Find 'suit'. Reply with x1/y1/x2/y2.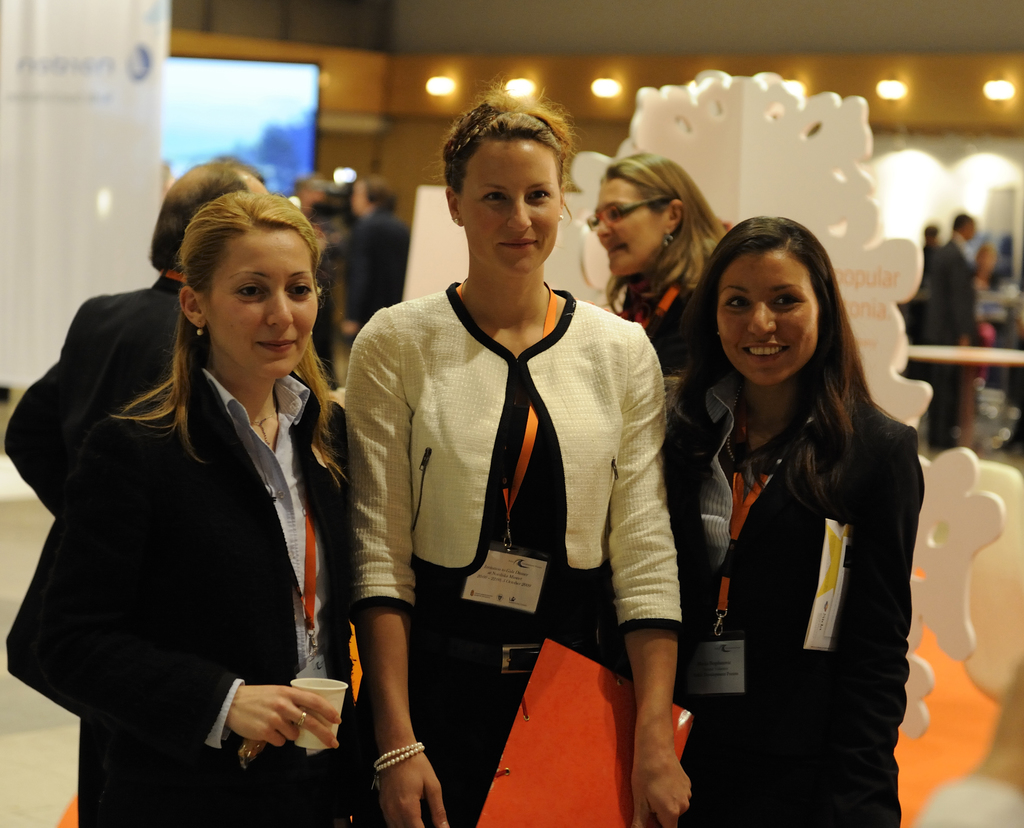
926/235/987/438.
